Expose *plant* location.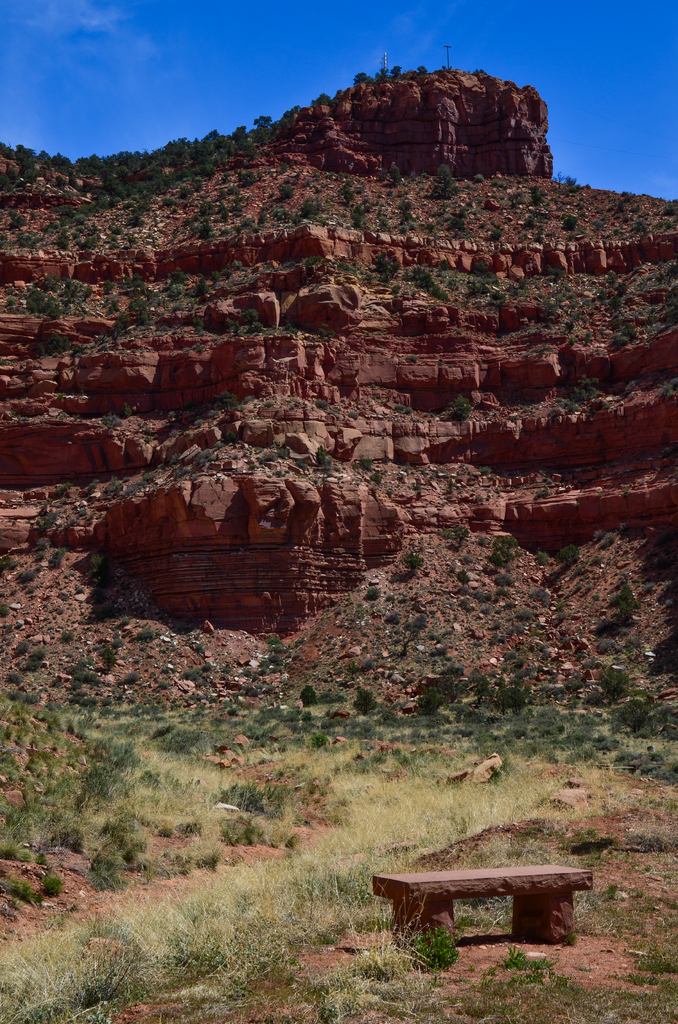
Exposed at {"x1": 319, "y1": 396, "x2": 327, "y2": 408}.
